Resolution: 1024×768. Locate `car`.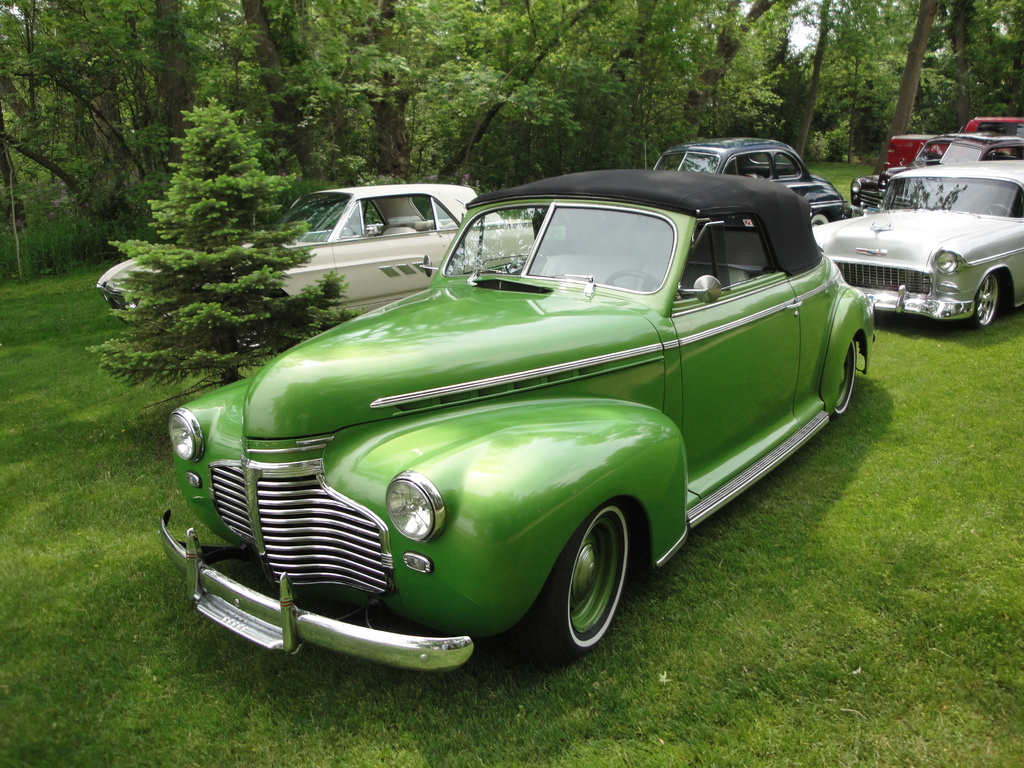
<box>881,115,1023,177</box>.
